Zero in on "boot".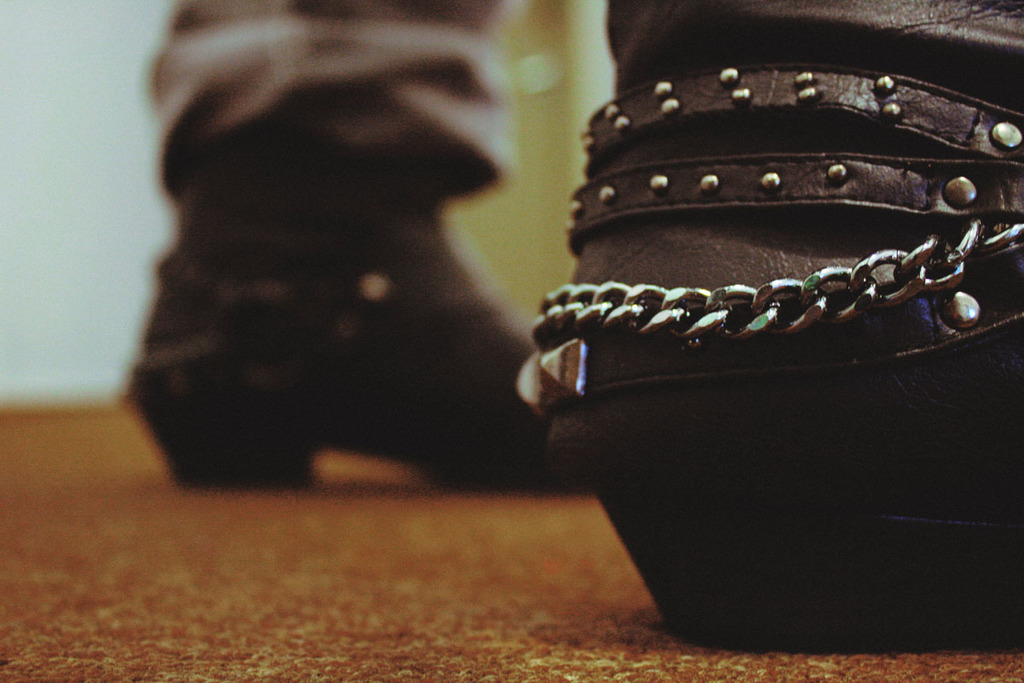
Zeroed in: {"x1": 112, "y1": 208, "x2": 559, "y2": 494}.
